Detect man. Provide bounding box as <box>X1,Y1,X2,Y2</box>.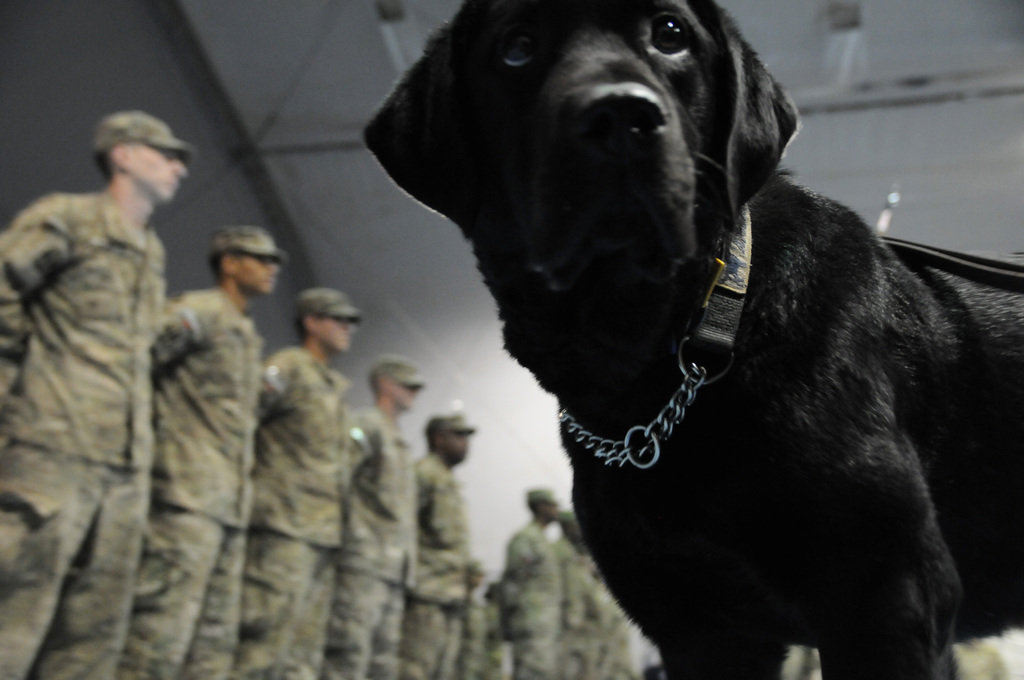
<box>554,517,604,679</box>.
